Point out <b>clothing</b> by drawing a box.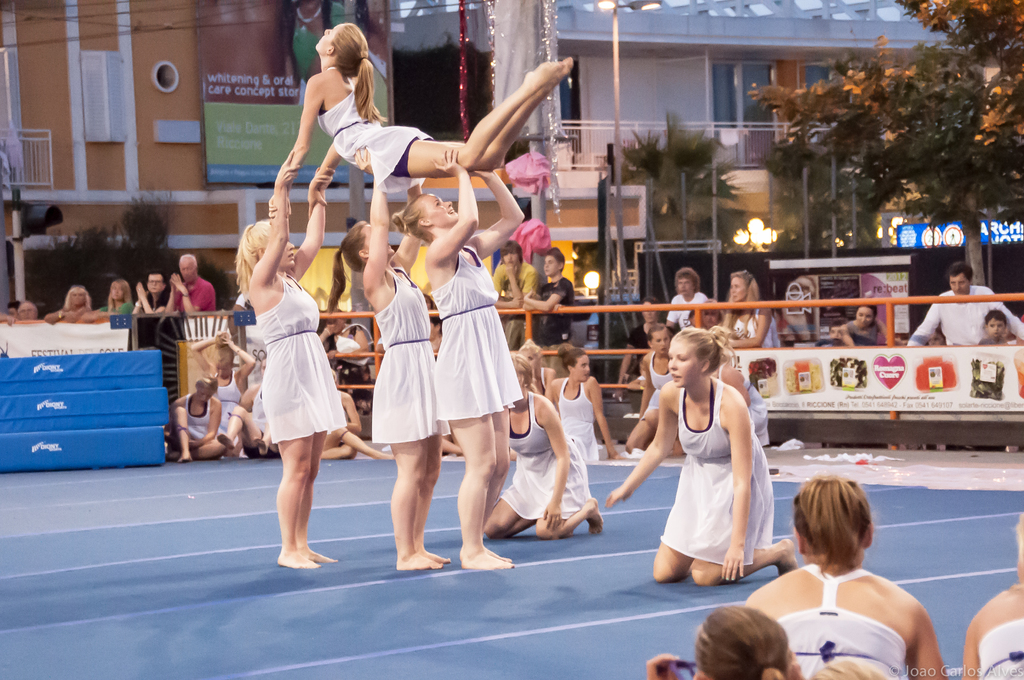
box(172, 275, 216, 316).
